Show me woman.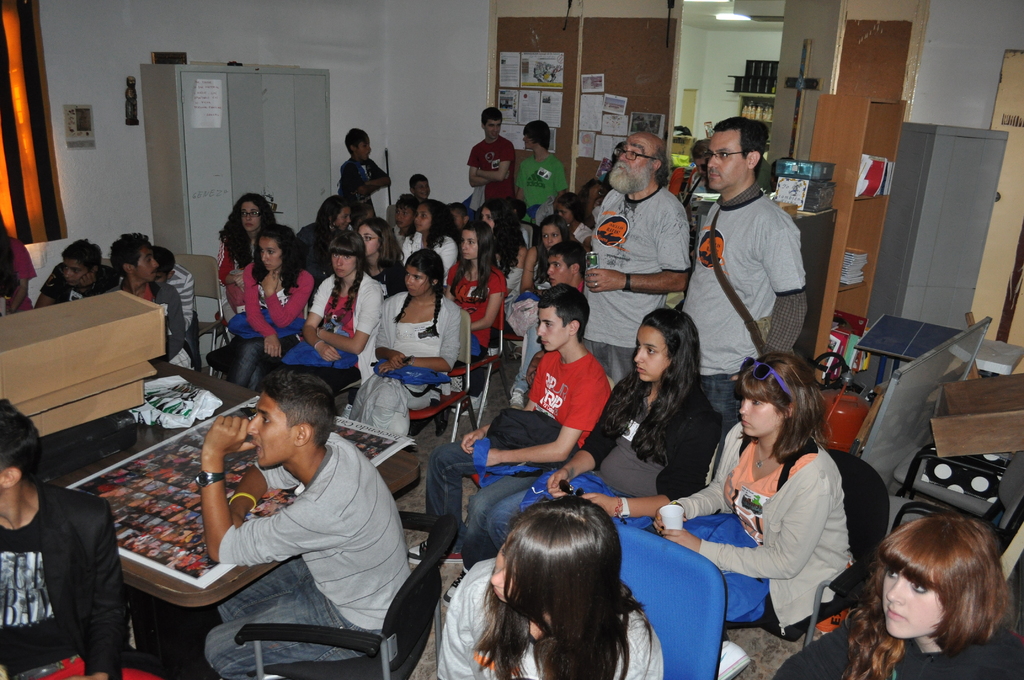
woman is here: (left=351, top=243, right=456, bottom=440).
